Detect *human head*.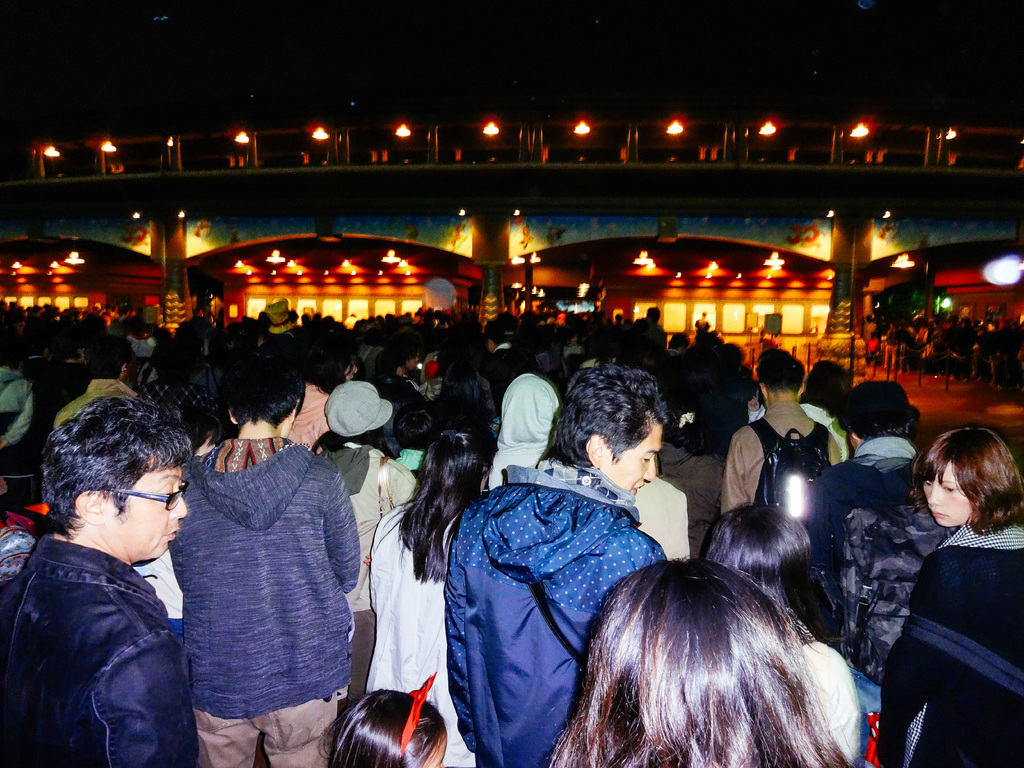
Detected at (x1=437, y1=362, x2=490, y2=436).
